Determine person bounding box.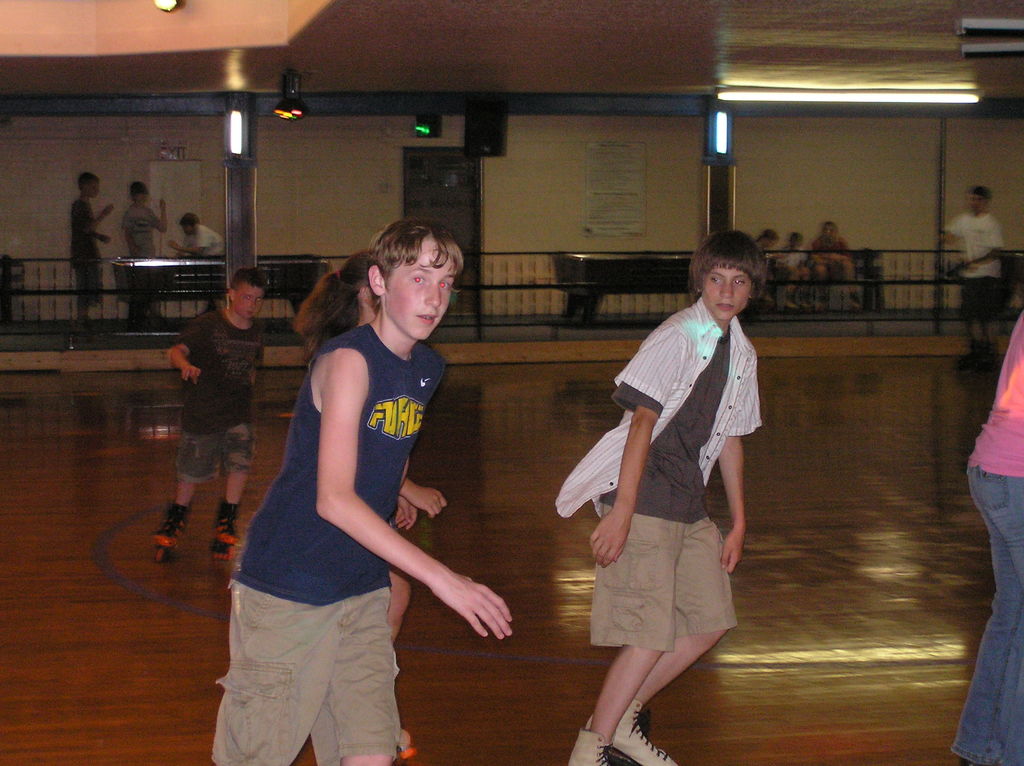
Determined: Rect(115, 177, 168, 323).
